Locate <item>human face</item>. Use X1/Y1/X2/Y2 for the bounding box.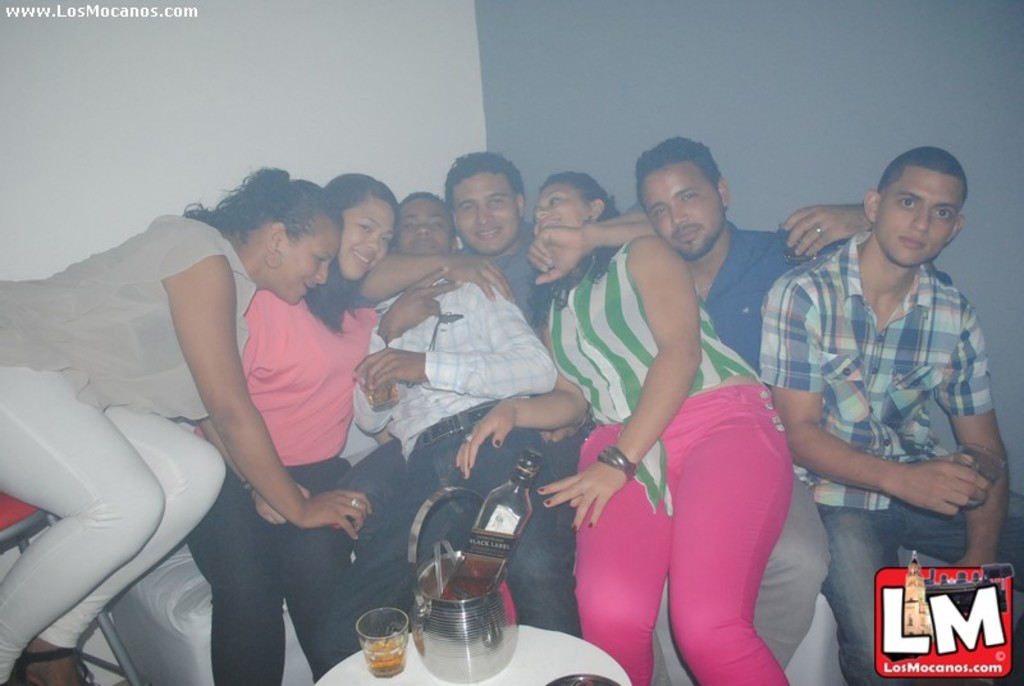
343/198/397/283.
